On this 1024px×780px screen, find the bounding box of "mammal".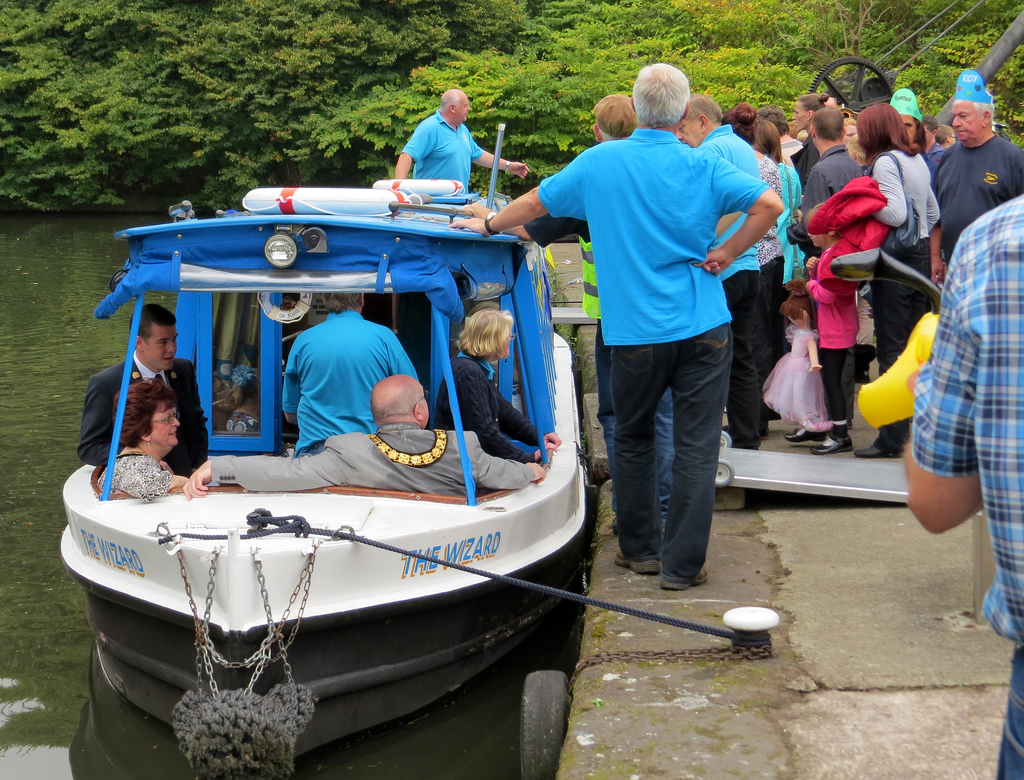
Bounding box: locate(225, 377, 260, 432).
